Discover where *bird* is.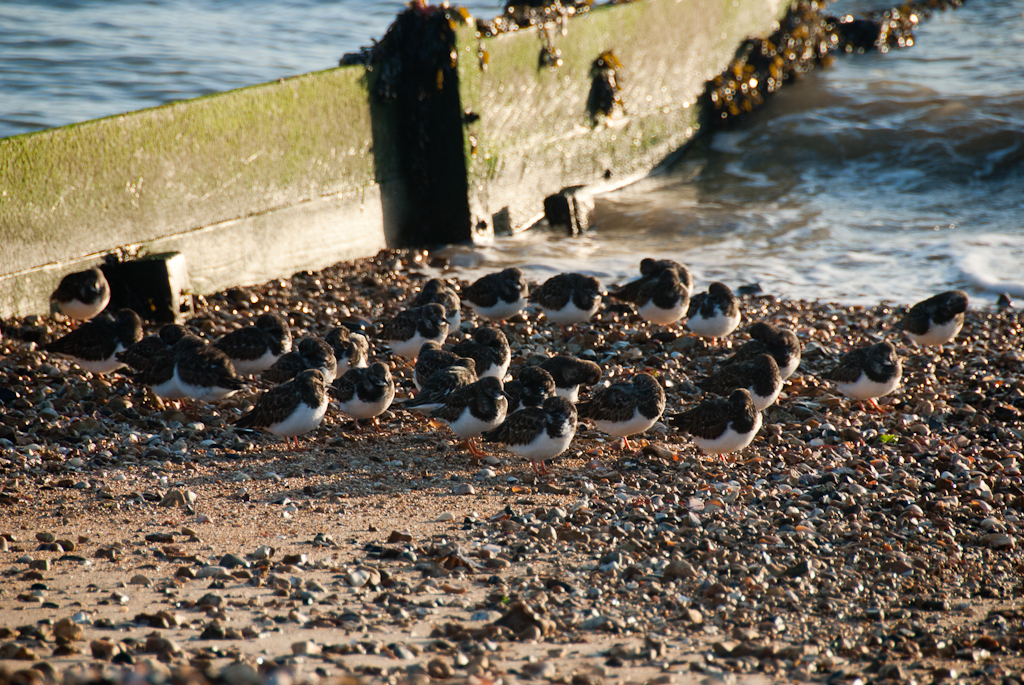
Discovered at crop(52, 267, 106, 324).
